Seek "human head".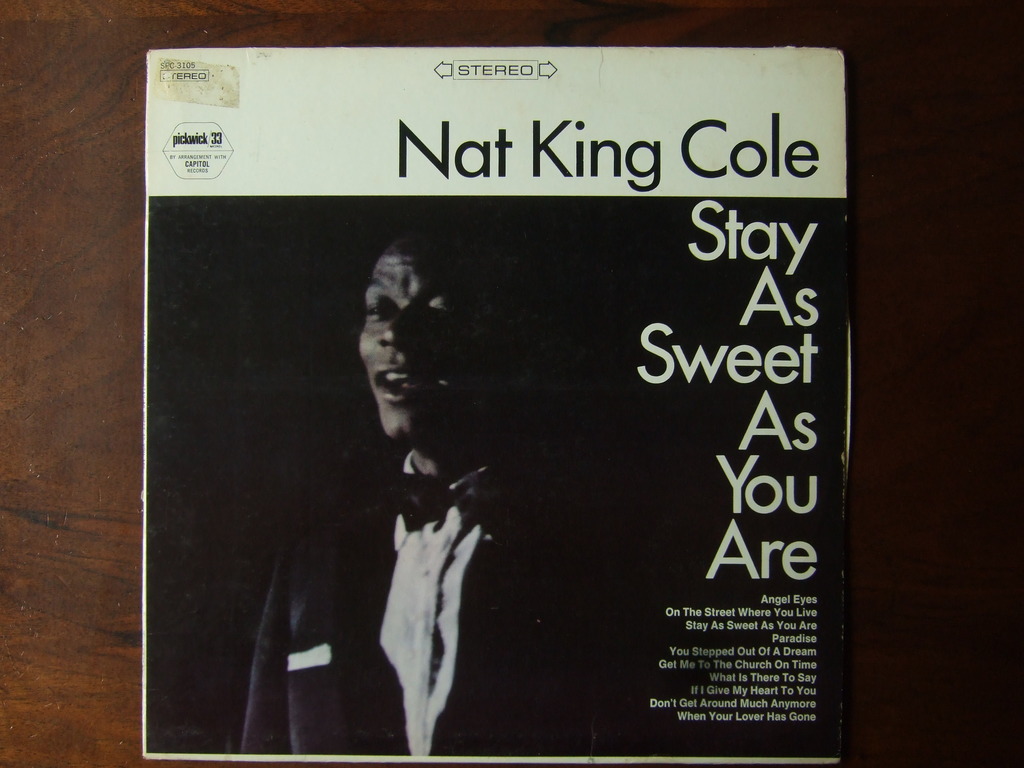
rect(354, 232, 485, 454).
